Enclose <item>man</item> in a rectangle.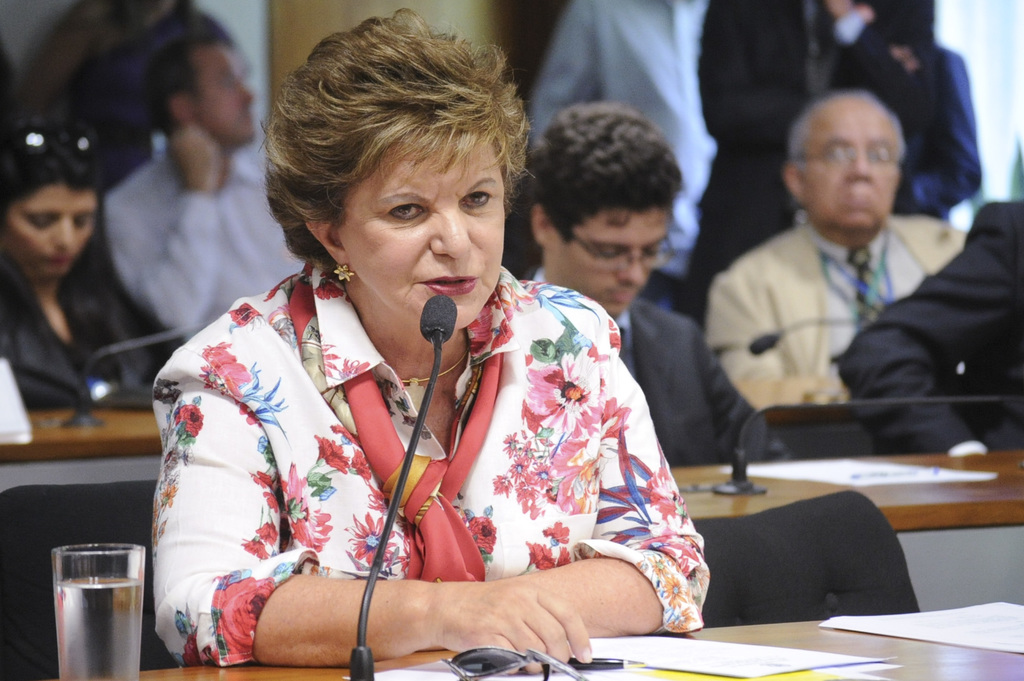
(x1=526, y1=0, x2=710, y2=273).
